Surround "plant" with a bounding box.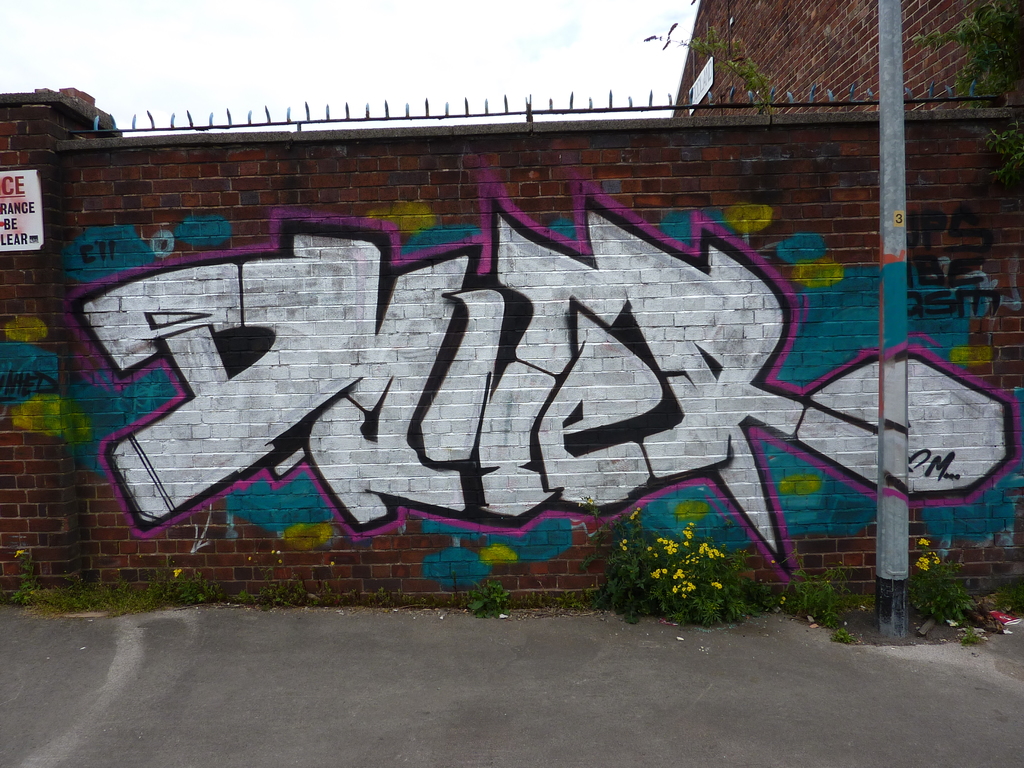
<bbox>641, 21, 773, 111</bbox>.
